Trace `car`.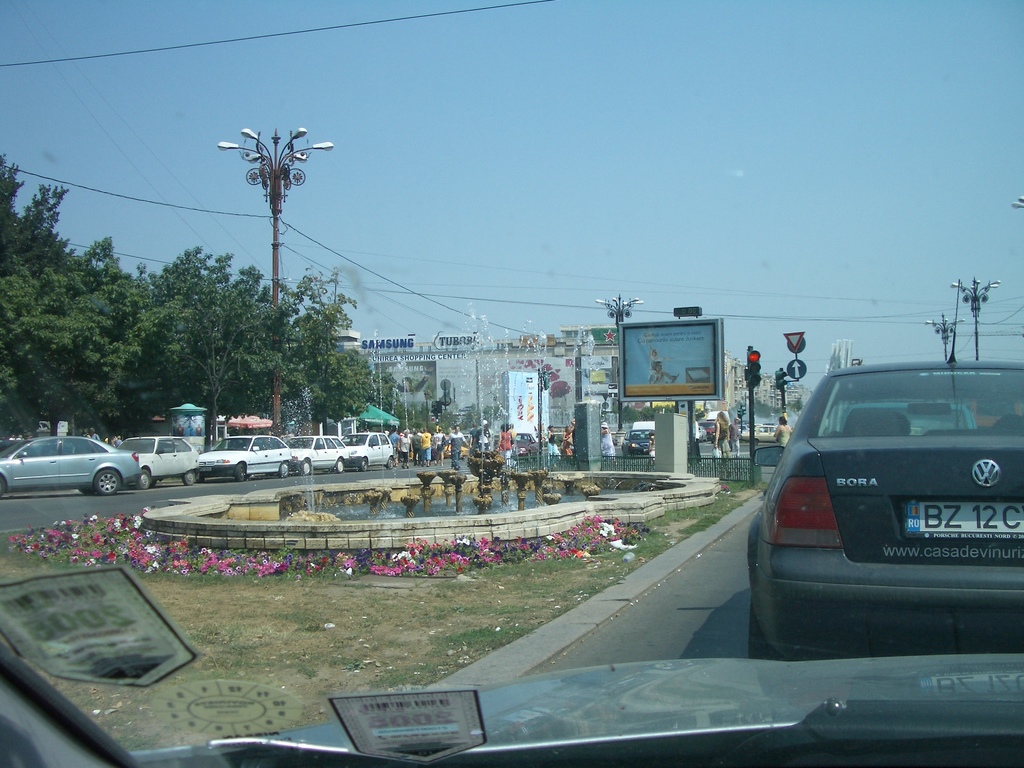
Traced to select_region(291, 434, 346, 474).
